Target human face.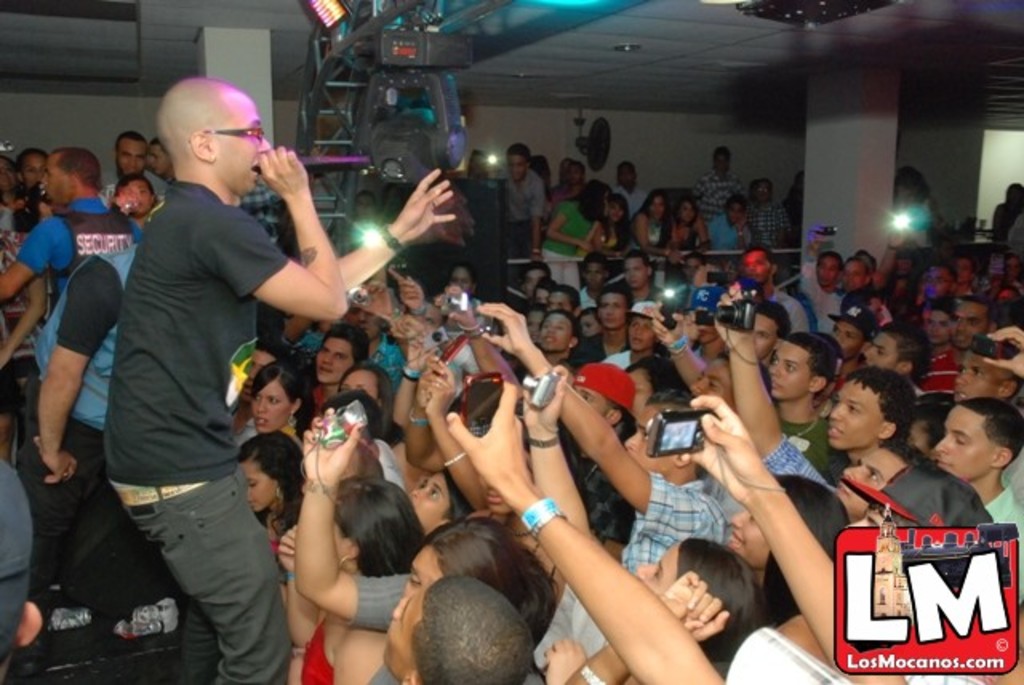
Target region: {"left": 866, "top": 333, "right": 909, "bottom": 373}.
